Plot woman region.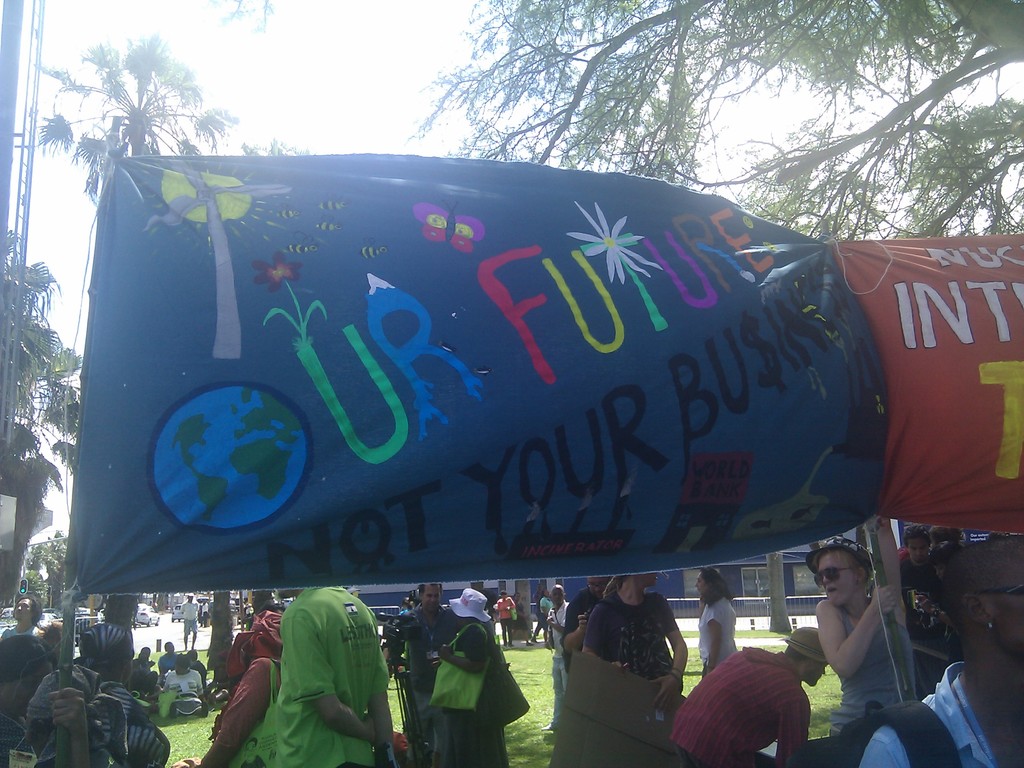
Plotted at 671:625:840:767.
